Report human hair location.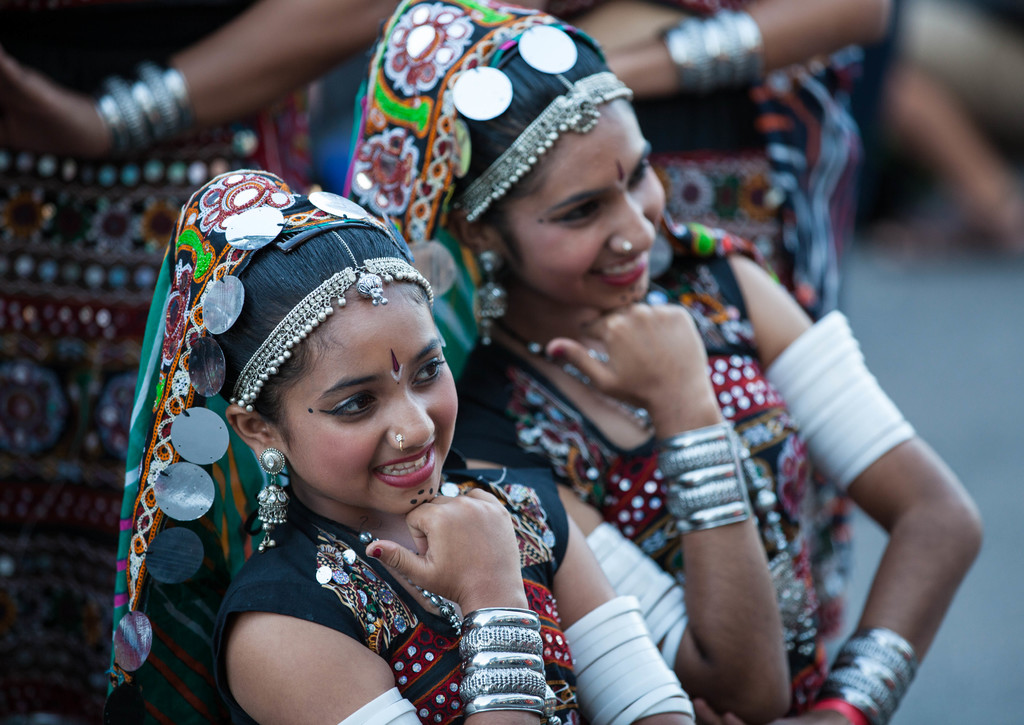
Report: left=456, top=34, right=614, bottom=258.
